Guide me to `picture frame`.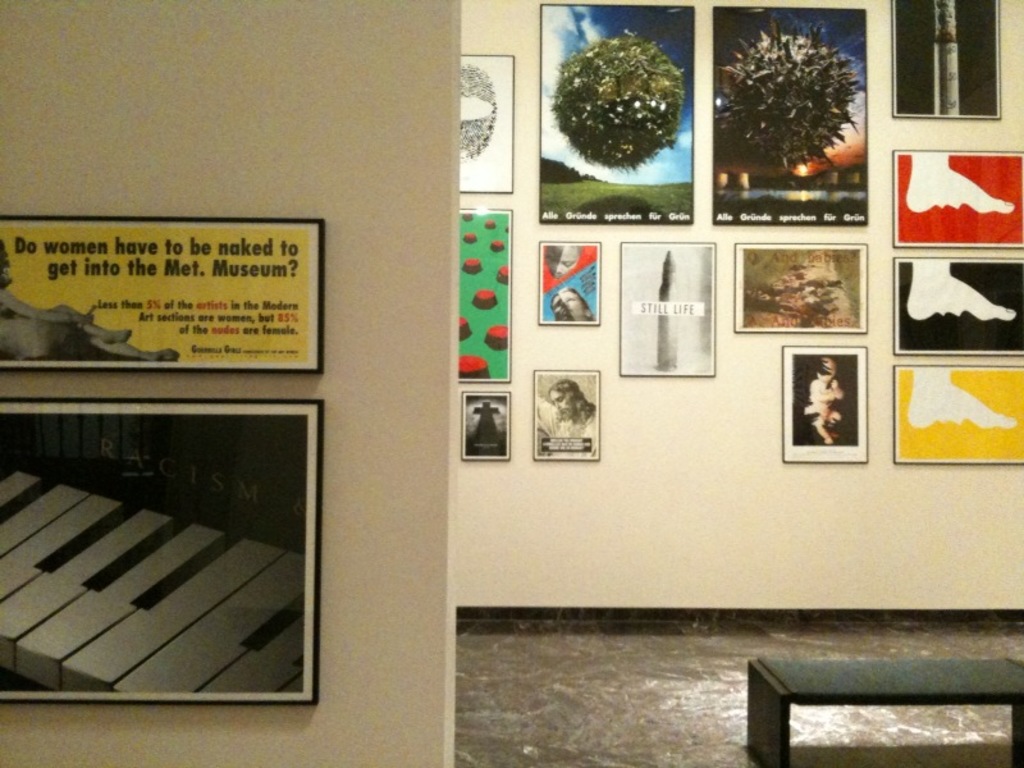
Guidance: BBox(895, 0, 1001, 120).
